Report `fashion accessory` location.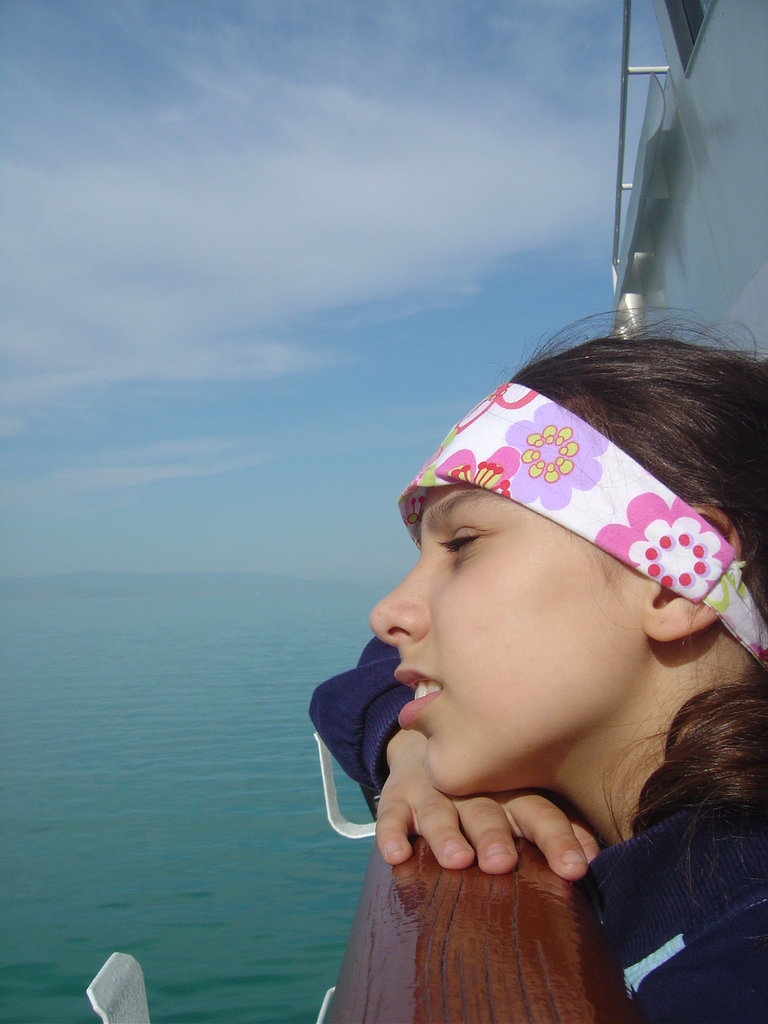
Report: region(386, 386, 767, 682).
